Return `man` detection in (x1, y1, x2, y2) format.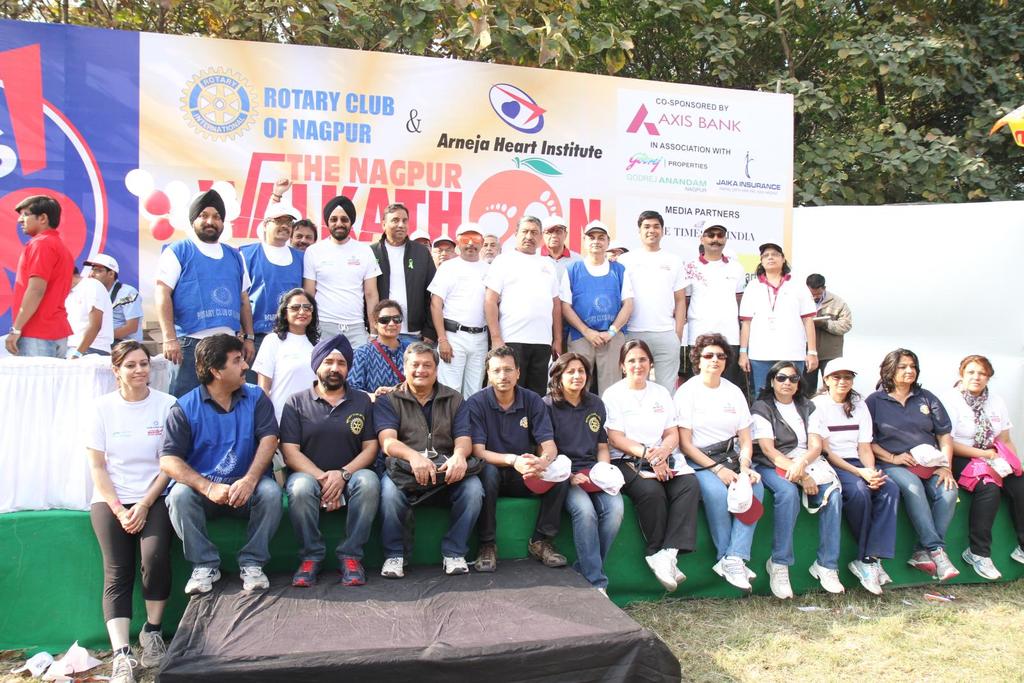
(79, 252, 145, 344).
